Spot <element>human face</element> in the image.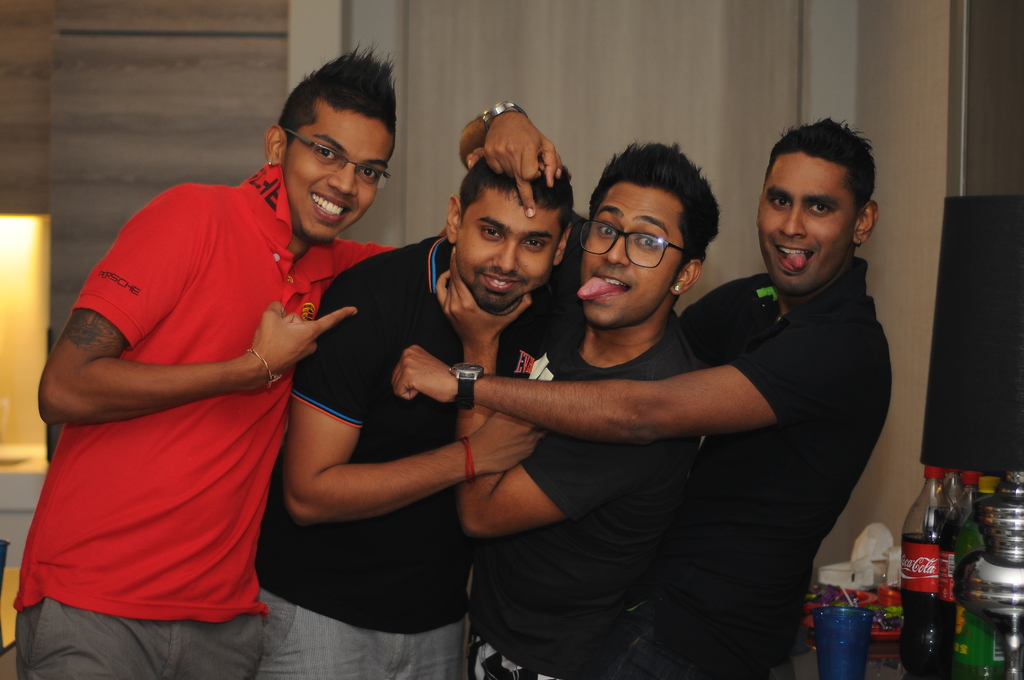
<element>human face</element> found at crop(579, 177, 688, 316).
